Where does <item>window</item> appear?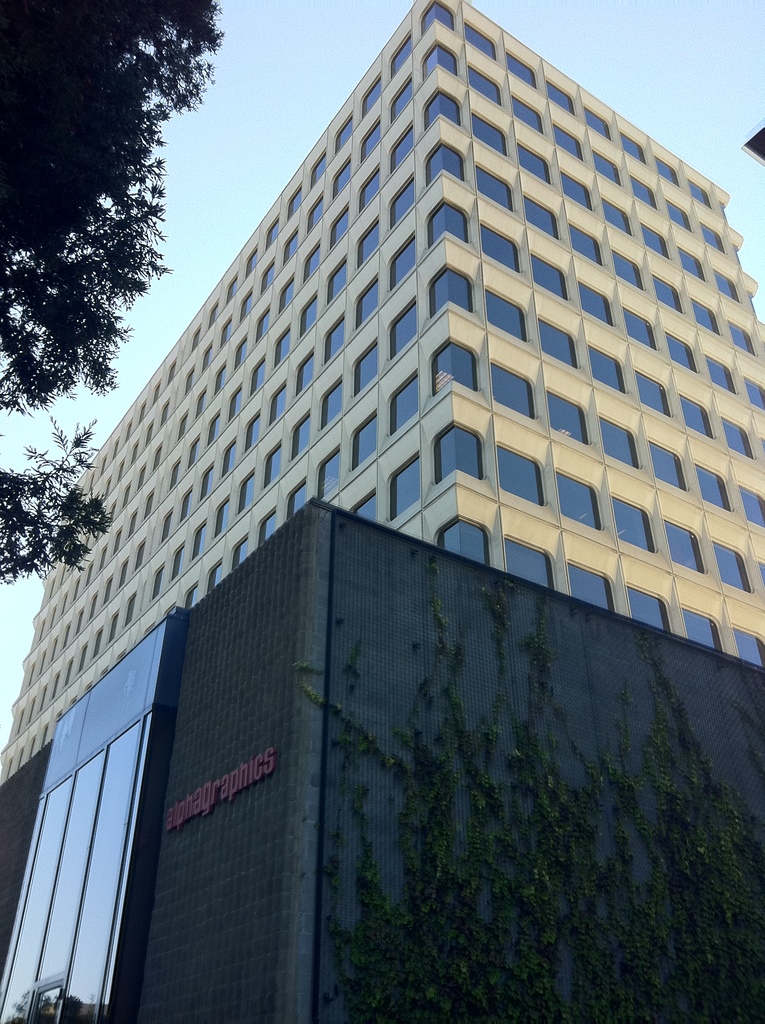
Appears at Rect(424, 90, 462, 130).
